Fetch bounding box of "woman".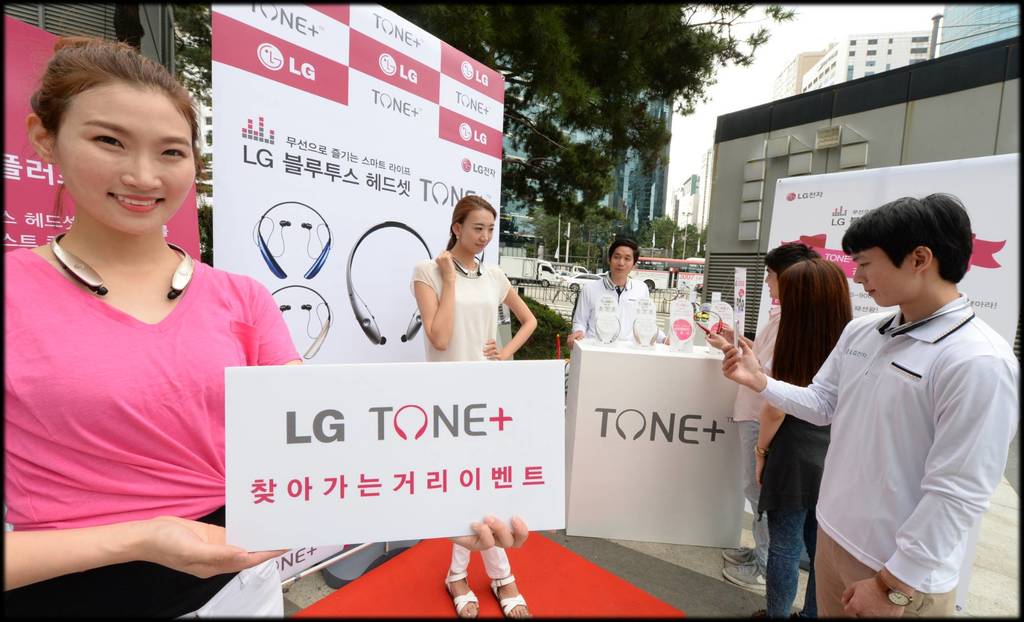
Bbox: 8,37,530,621.
